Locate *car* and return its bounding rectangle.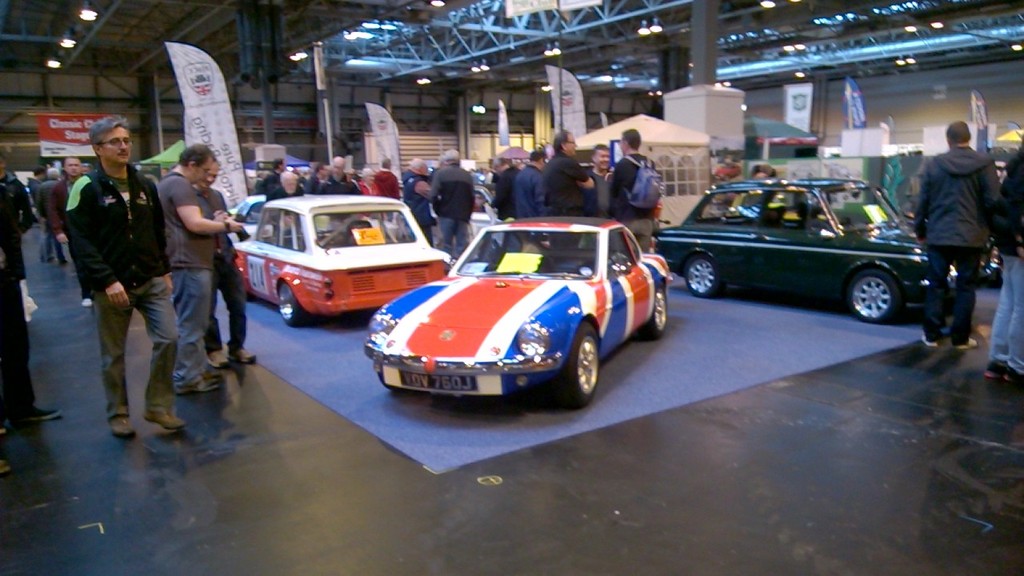
[left=648, top=162, right=956, bottom=321].
